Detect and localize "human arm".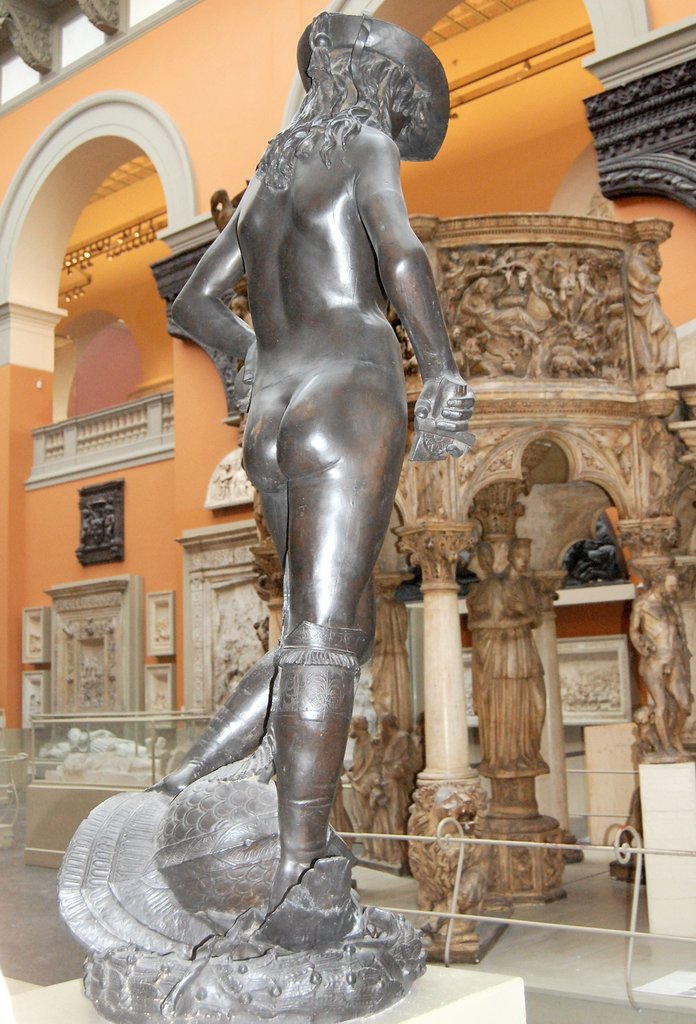
Localized at locate(523, 332, 533, 349).
